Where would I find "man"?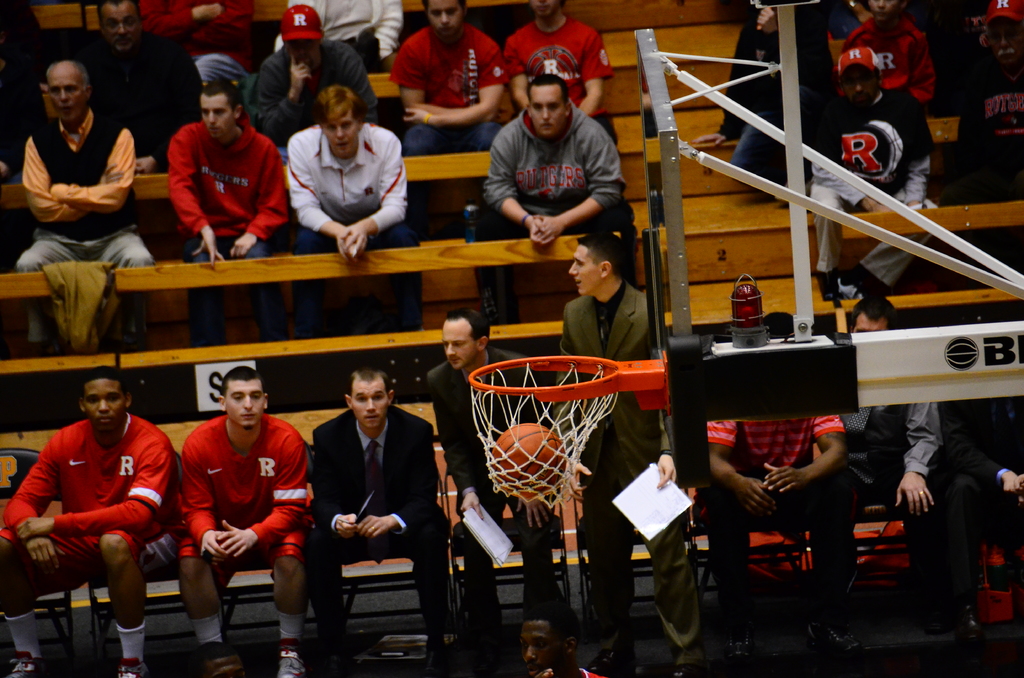
At 810:50:946:304.
